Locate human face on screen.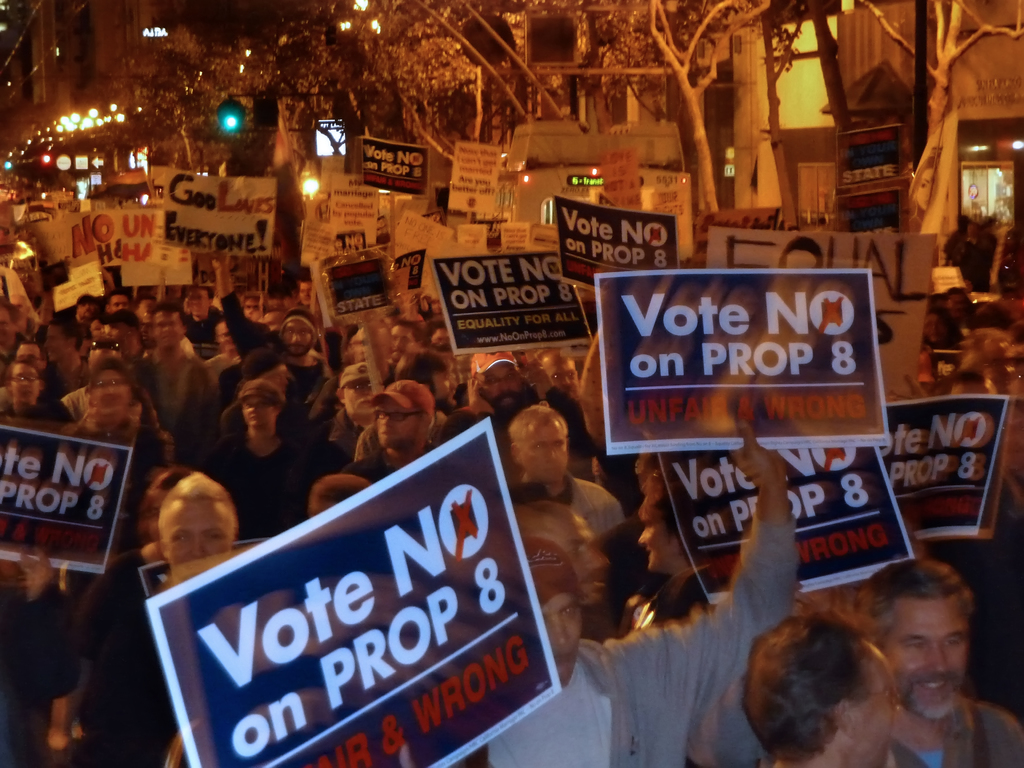
On screen at box=[474, 361, 523, 412].
